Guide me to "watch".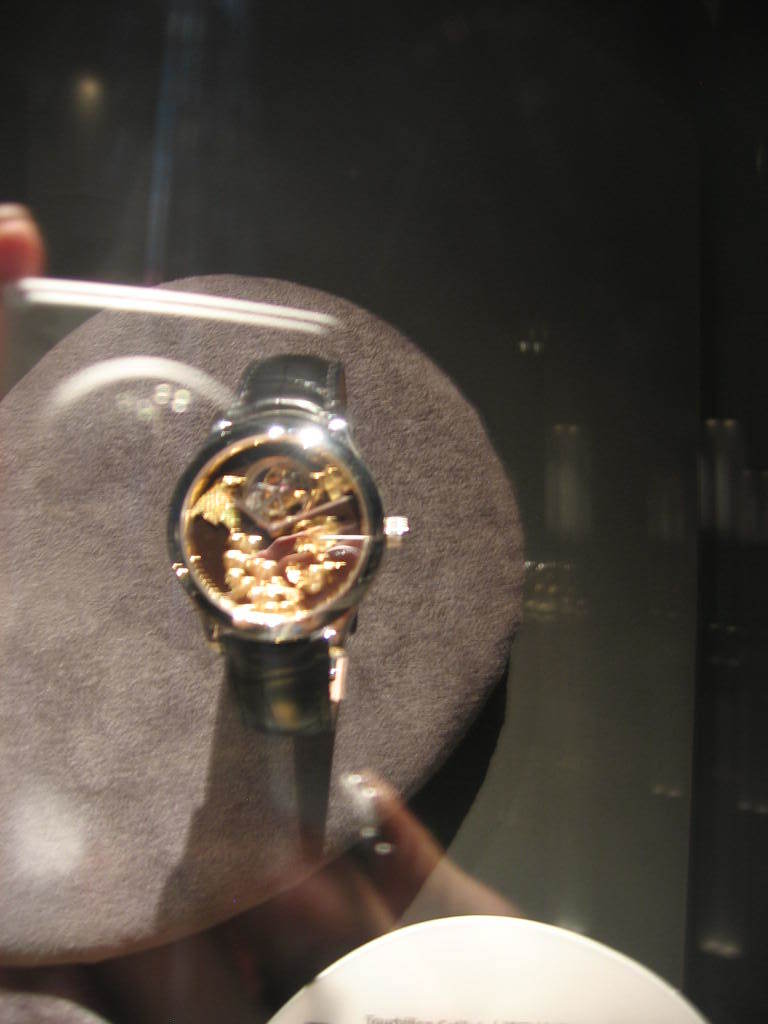
Guidance: bbox(165, 355, 413, 745).
